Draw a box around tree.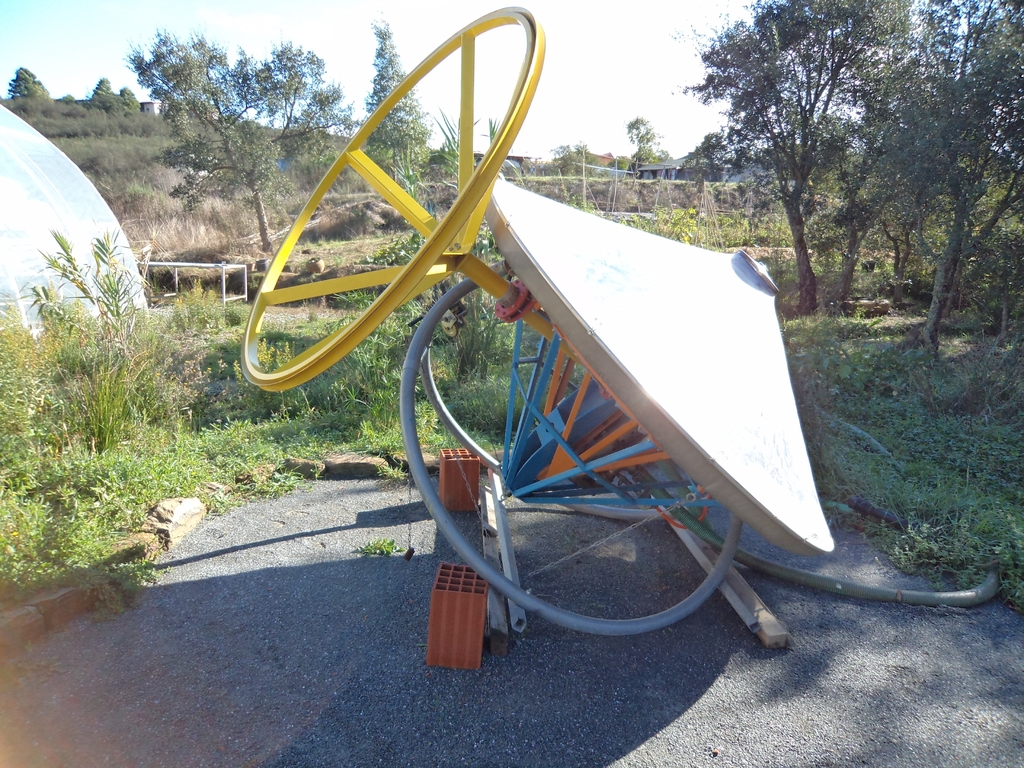
[120,28,360,254].
